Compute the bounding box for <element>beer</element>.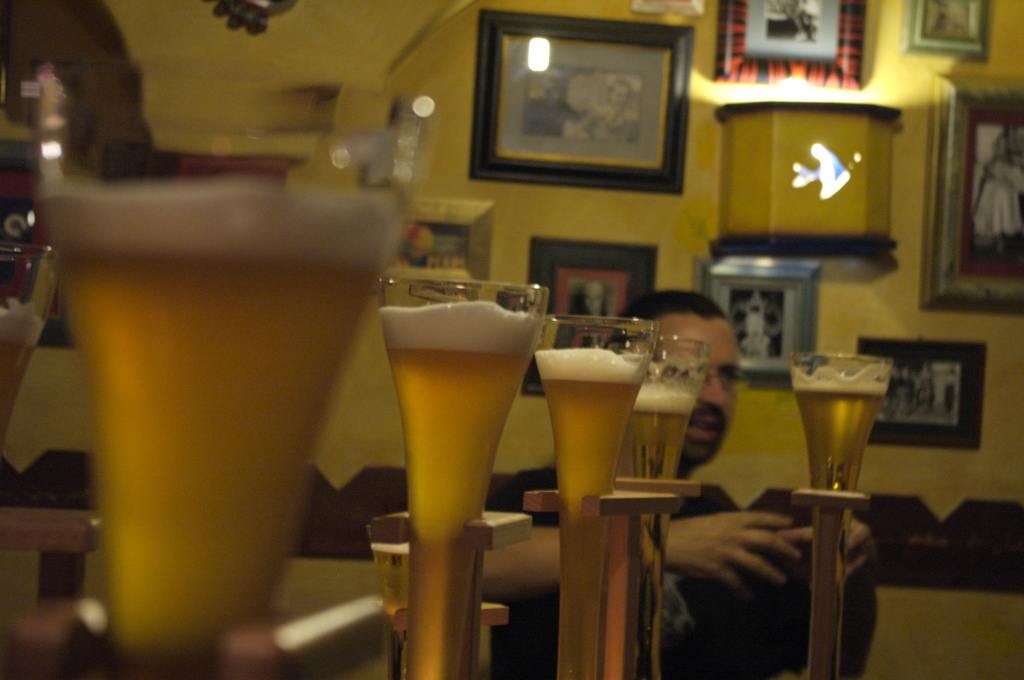
Rect(609, 357, 704, 491).
